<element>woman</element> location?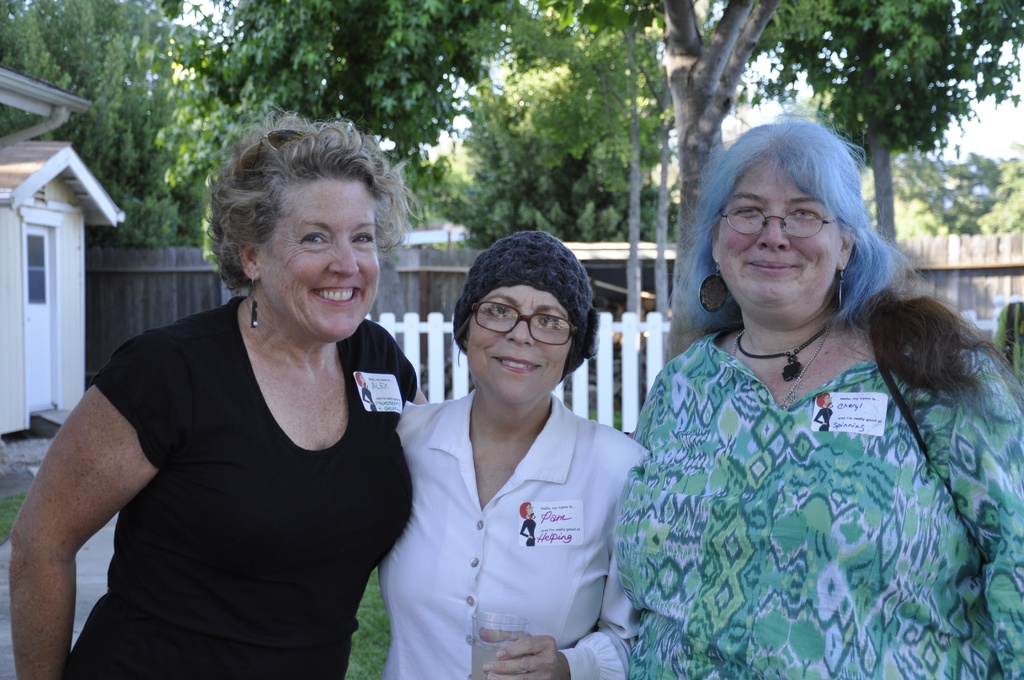
<box>610,118,1023,679</box>
